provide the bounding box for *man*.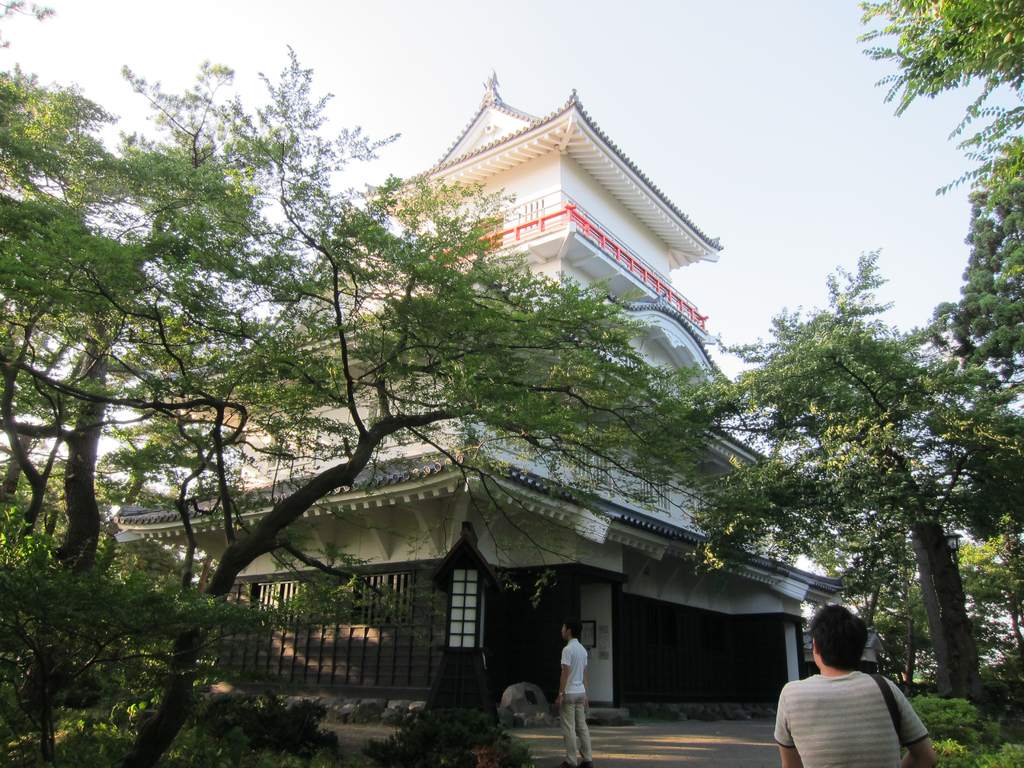
[left=556, top=616, right=595, bottom=767].
